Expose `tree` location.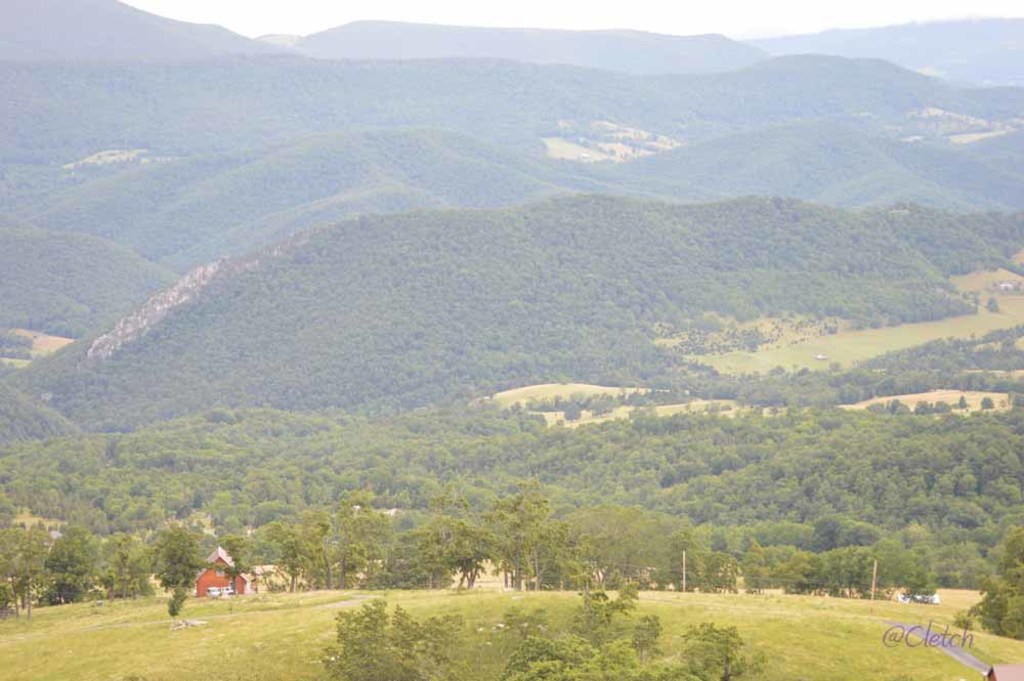
Exposed at (x1=272, y1=521, x2=325, y2=592).
